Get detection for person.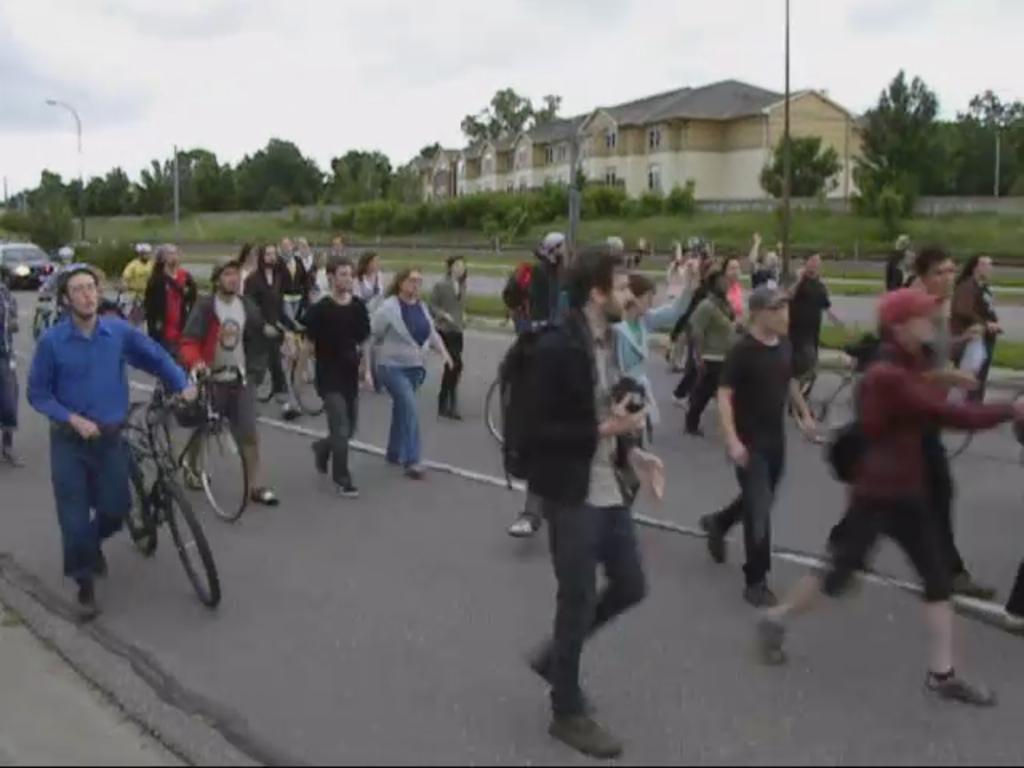
Detection: [774,246,837,434].
